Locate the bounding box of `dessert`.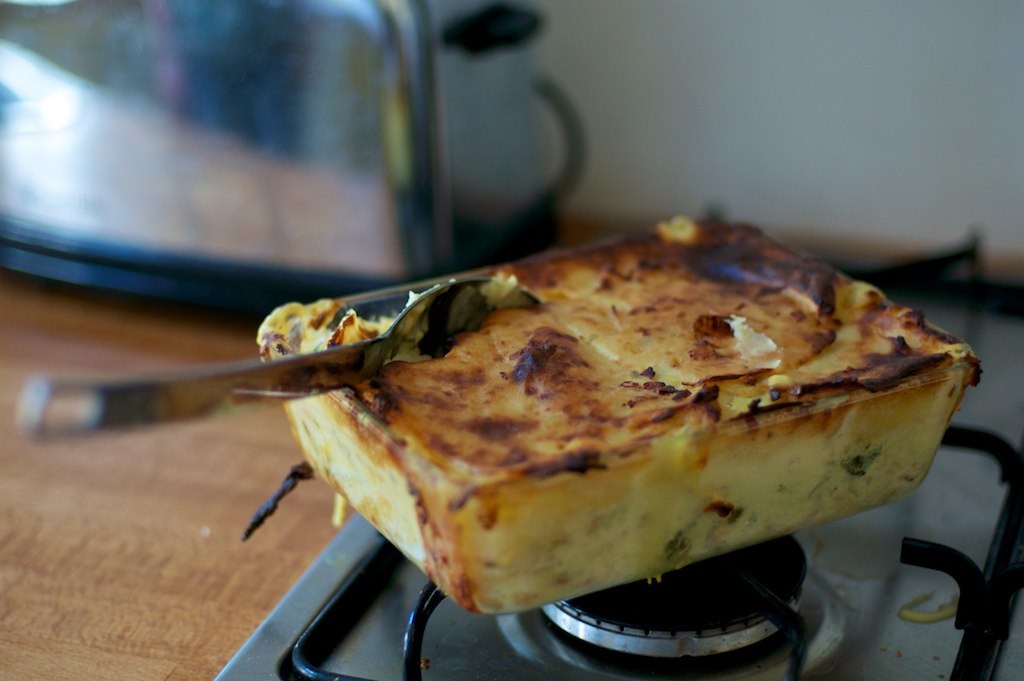
Bounding box: [257, 216, 981, 609].
